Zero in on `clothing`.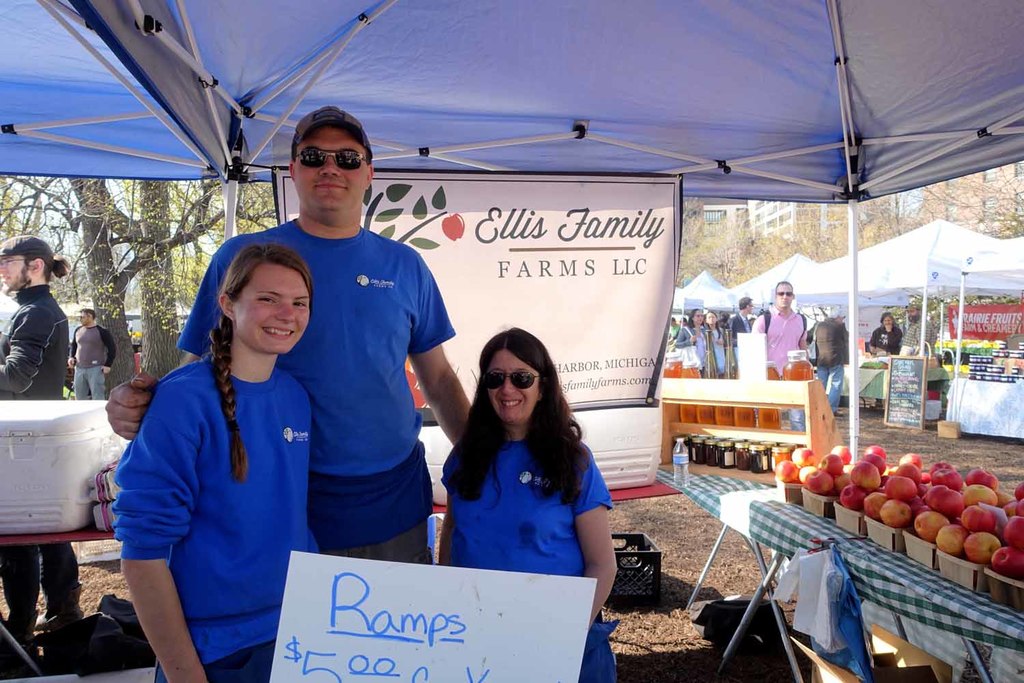
Zeroed in: left=437, top=434, right=621, bottom=682.
